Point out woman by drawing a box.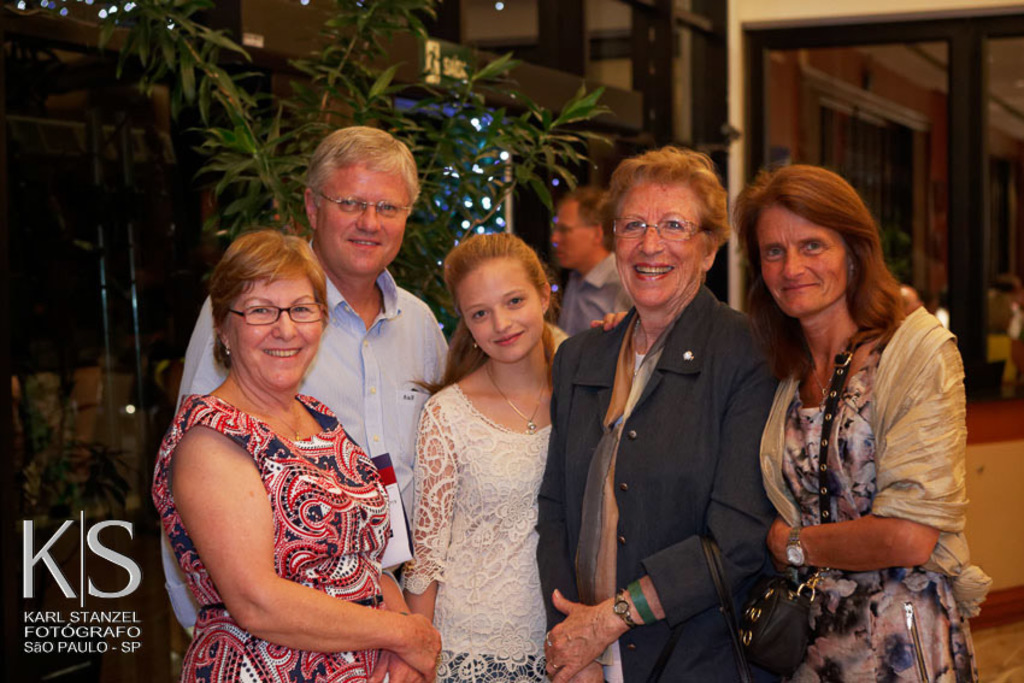
rect(530, 142, 781, 682).
